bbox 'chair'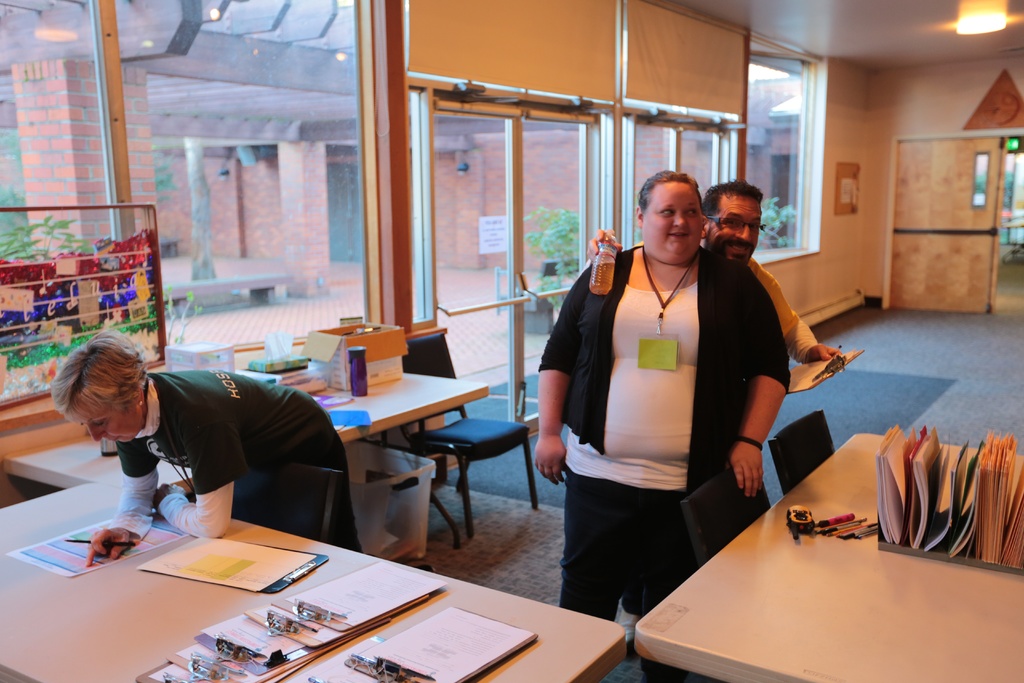
BBox(362, 355, 510, 550)
